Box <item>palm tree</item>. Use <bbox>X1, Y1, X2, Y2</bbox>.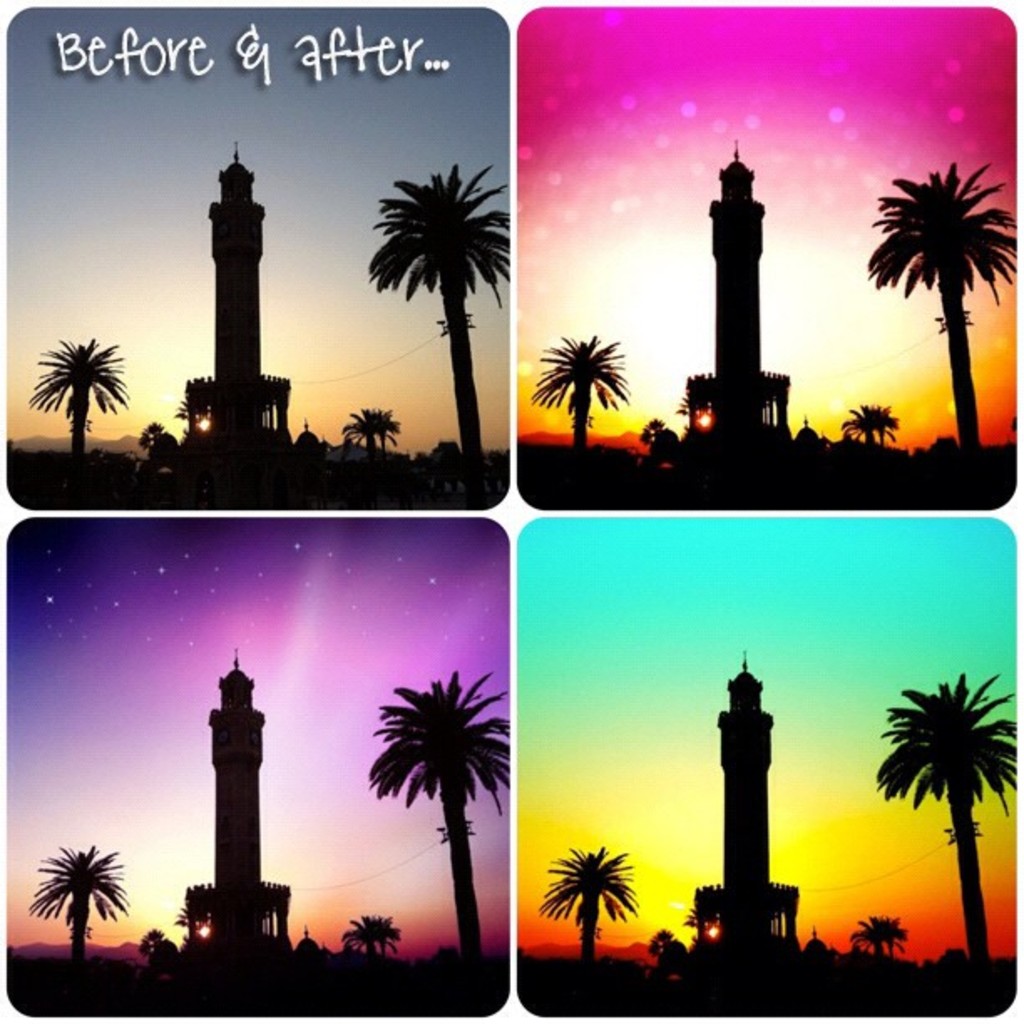
<bbox>529, 837, 637, 987</bbox>.
